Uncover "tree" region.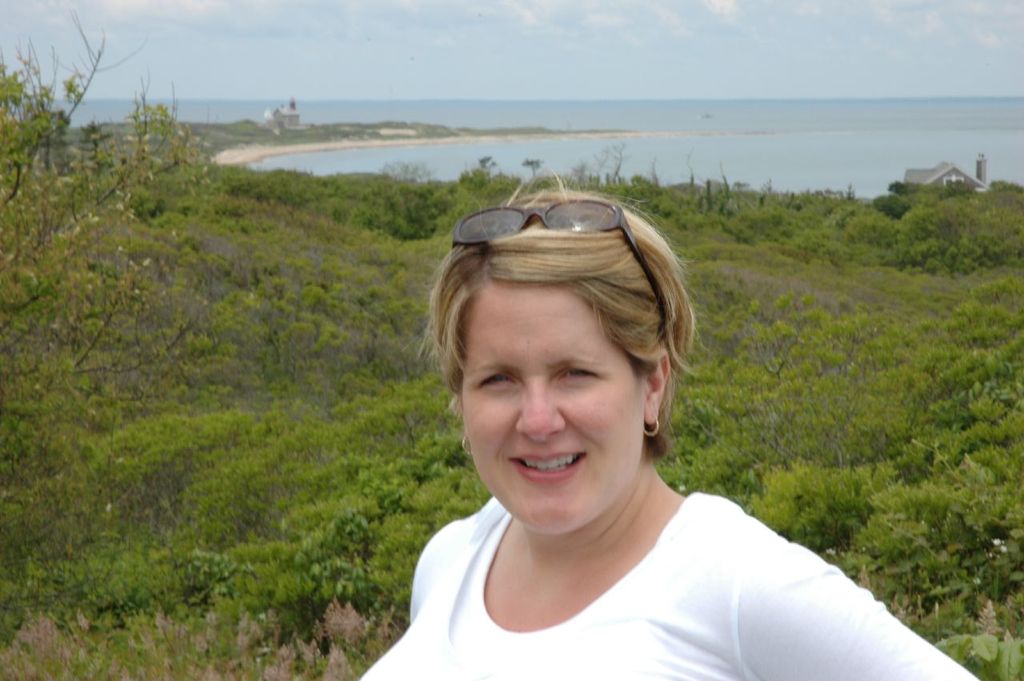
Uncovered: <box>884,179,923,200</box>.
